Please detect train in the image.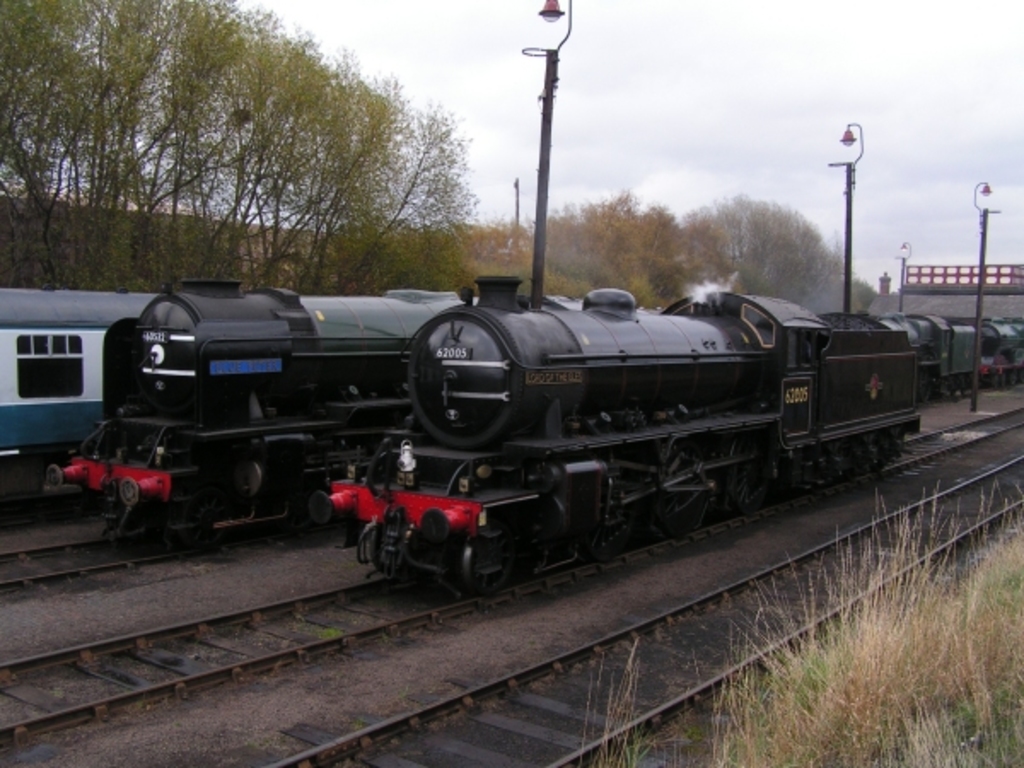
bbox(333, 273, 925, 596).
